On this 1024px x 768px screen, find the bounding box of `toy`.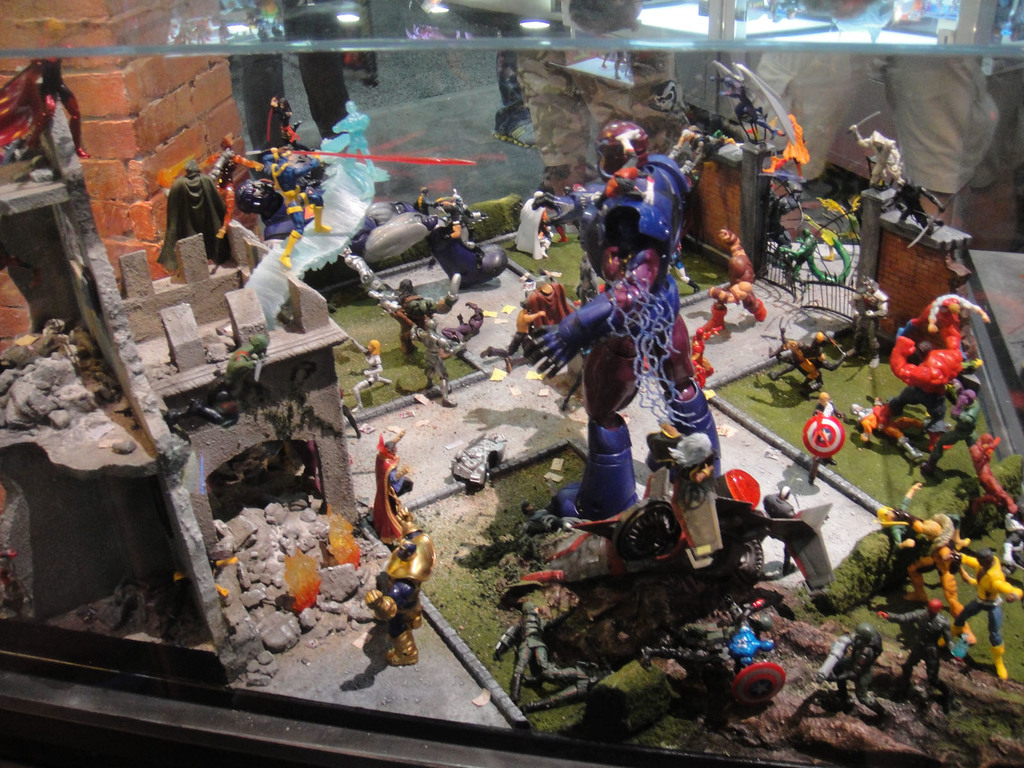
Bounding box: {"x1": 870, "y1": 472, "x2": 980, "y2": 653}.
